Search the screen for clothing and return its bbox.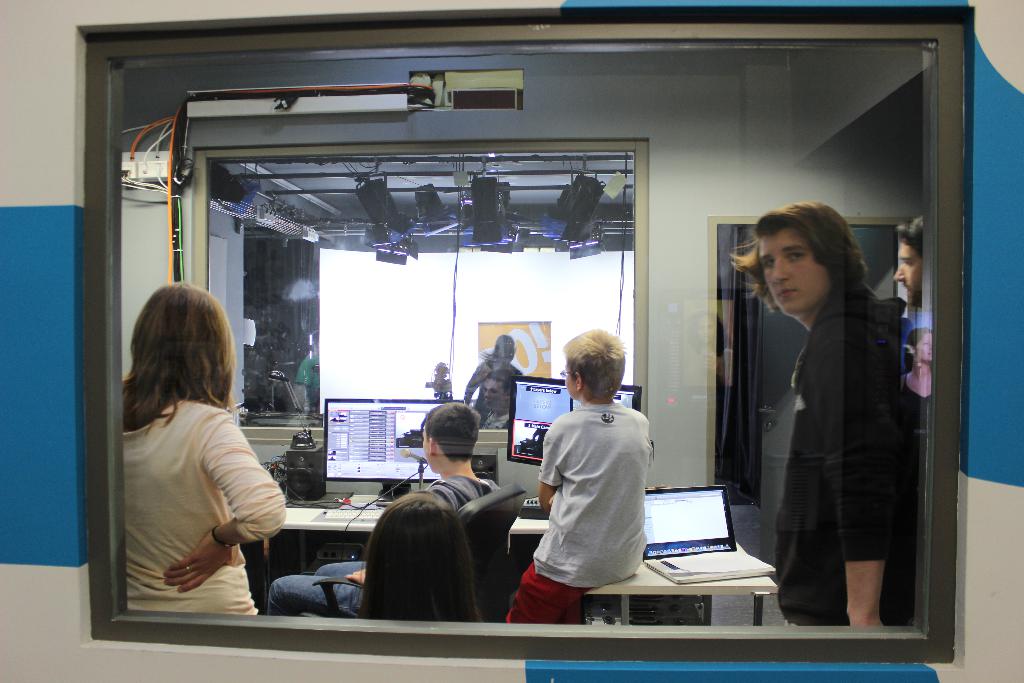
Found: crop(505, 399, 655, 626).
